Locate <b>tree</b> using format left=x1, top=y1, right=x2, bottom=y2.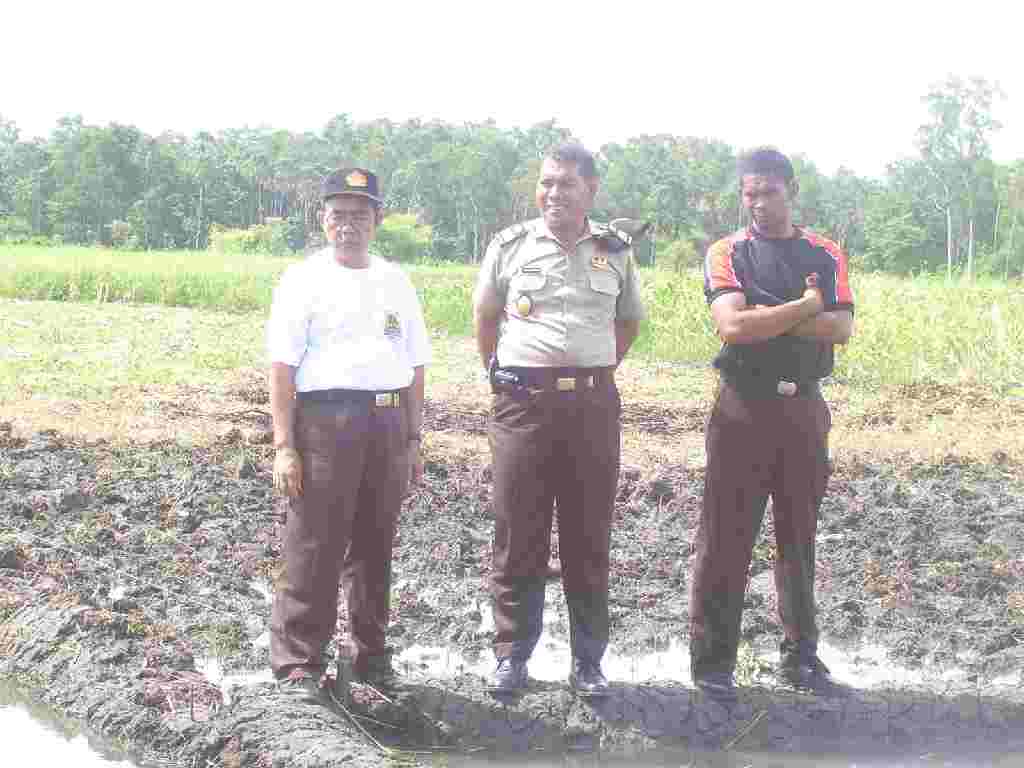
left=256, top=128, right=320, bottom=215.
